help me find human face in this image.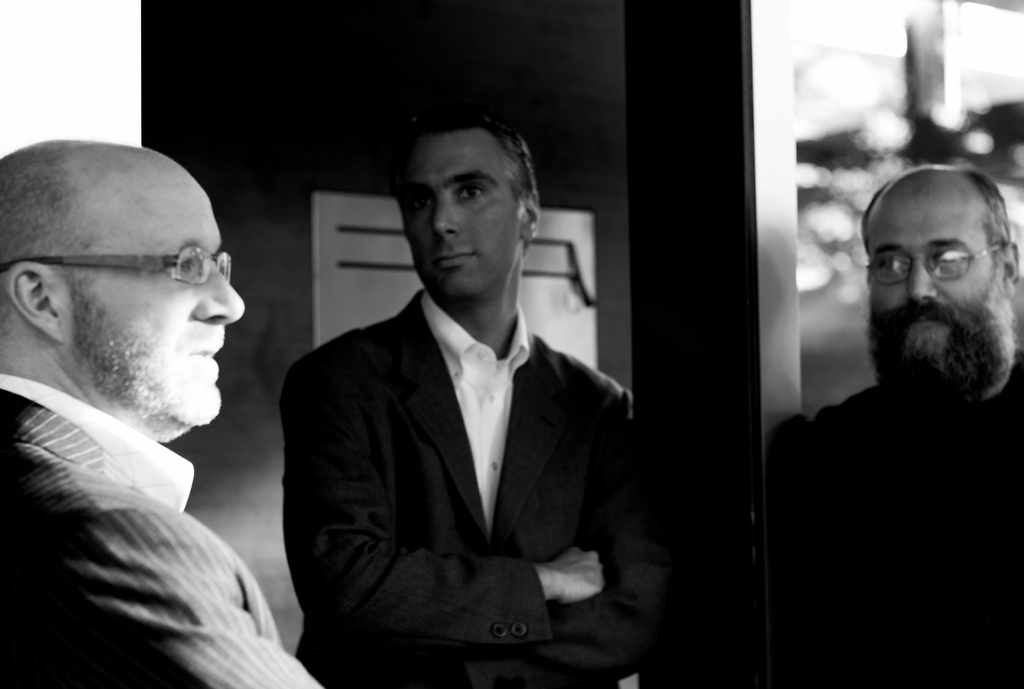
Found it: box=[396, 134, 527, 305].
